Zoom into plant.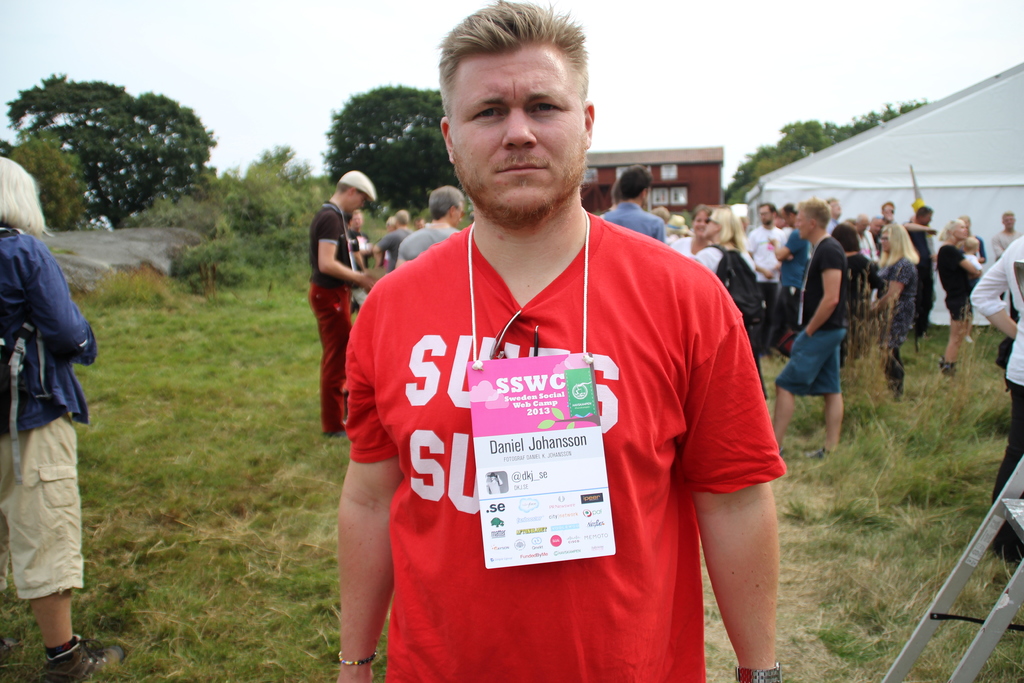
Zoom target: Rect(181, 226, 329, 304).
